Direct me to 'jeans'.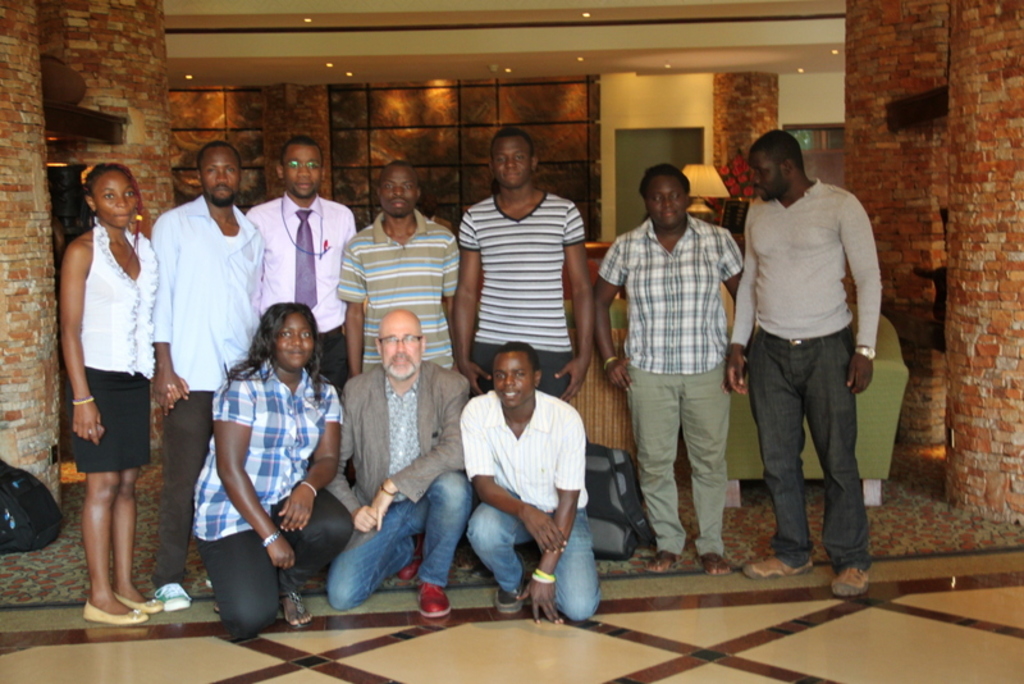
Direction: rect(470, 492, 599, 625).
